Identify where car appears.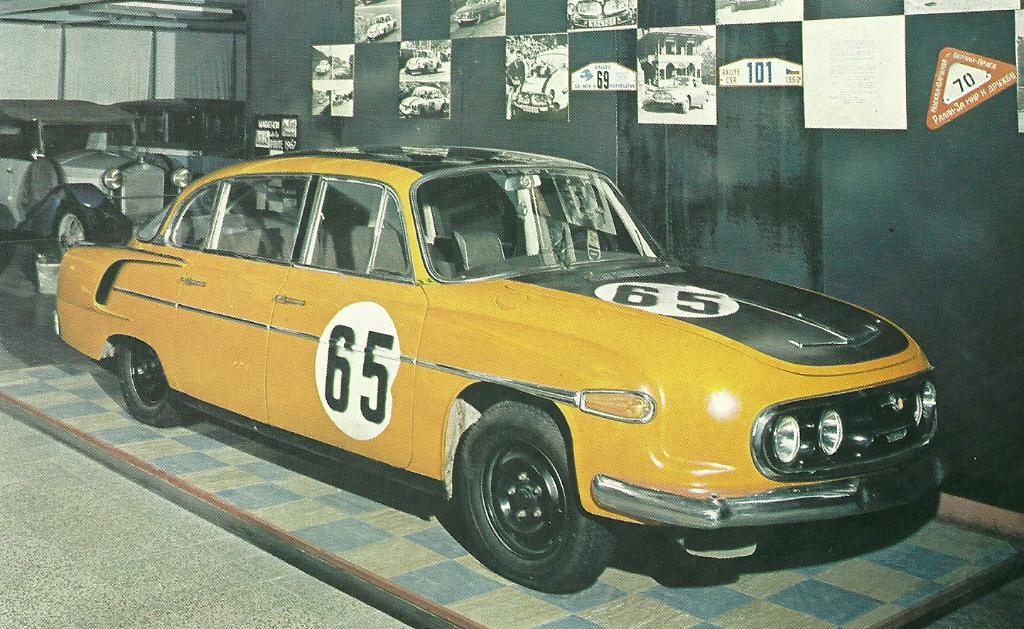
Appears at box(367, 14, 400, 36).
